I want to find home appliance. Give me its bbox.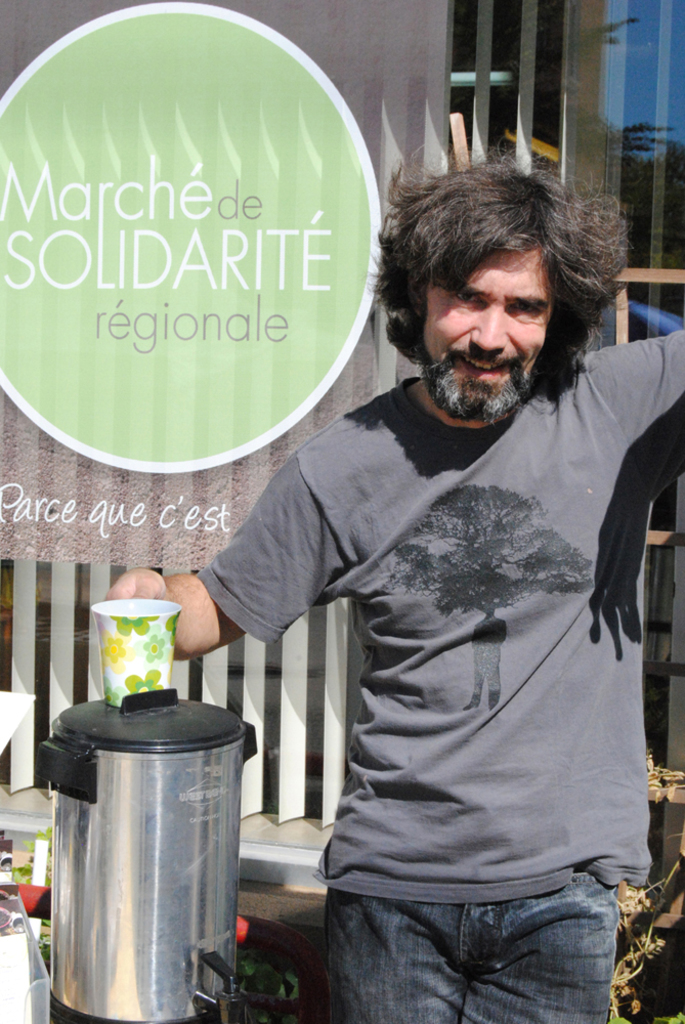
[x1=34, y1=691, x2=243, y2=994].
